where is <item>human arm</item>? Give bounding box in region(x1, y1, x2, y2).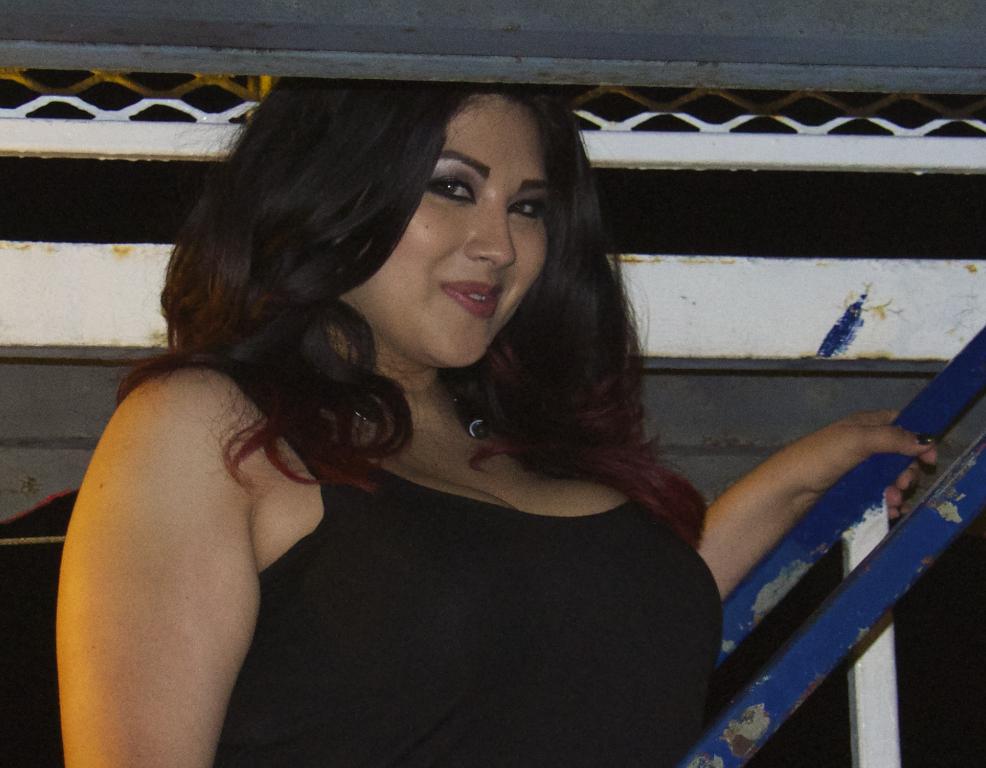
region(53, 360, 275, 767).
